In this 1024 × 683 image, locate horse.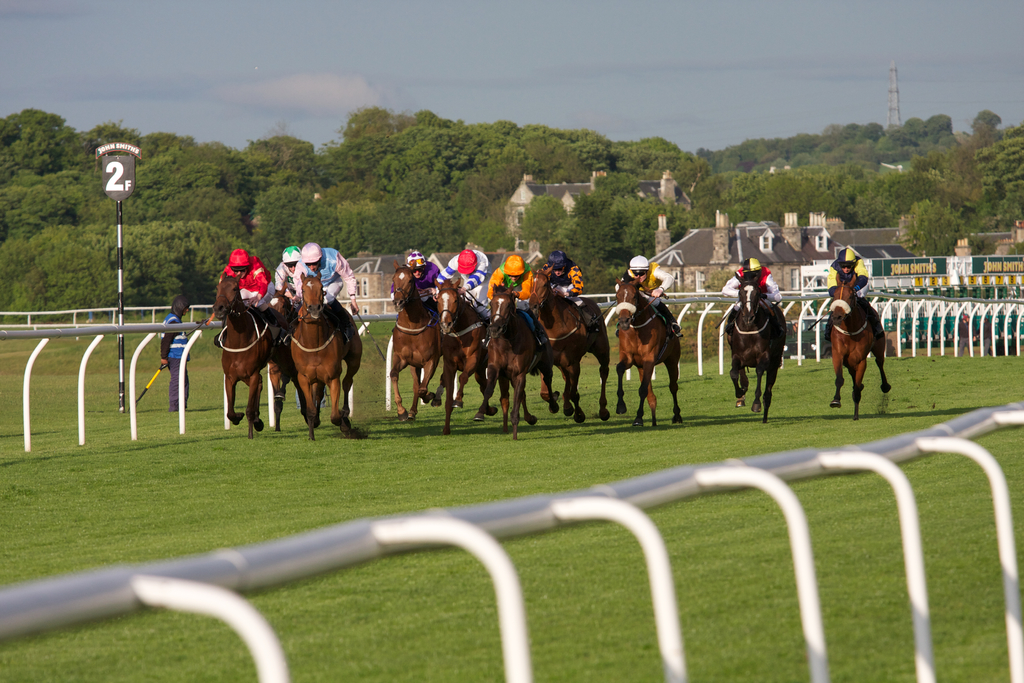
Bounding box: crop(285, 267, 365, 432).
